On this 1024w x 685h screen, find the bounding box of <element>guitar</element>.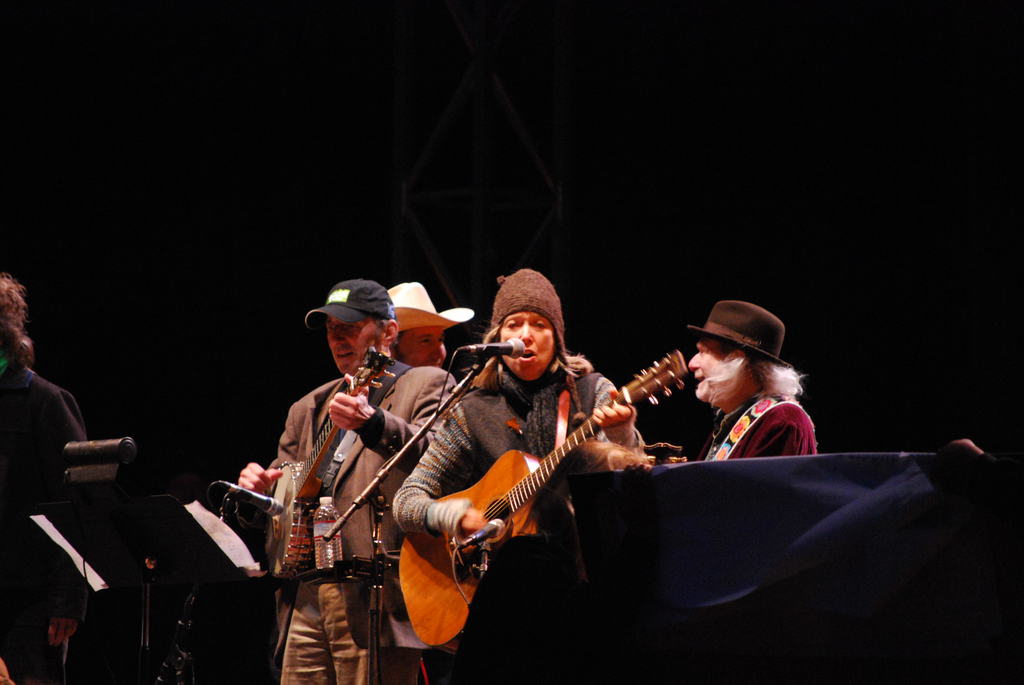
Bounding box: [397,347,698,636].
